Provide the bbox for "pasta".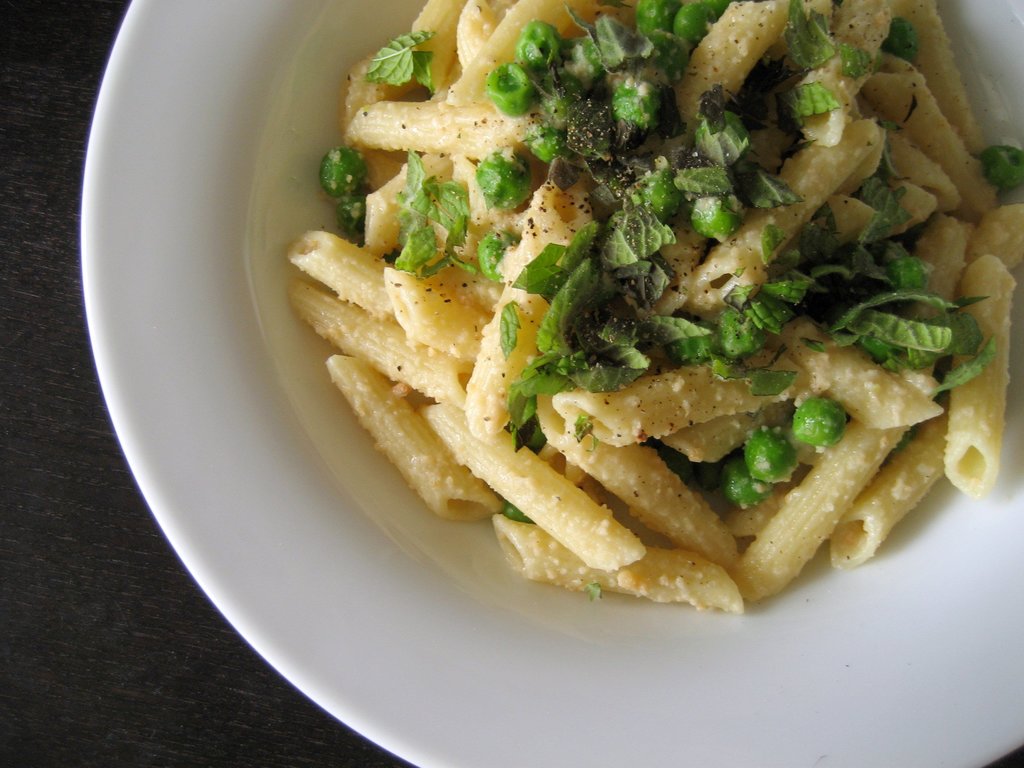
[x1=285, y1=0, x2=1023, y2=615].
